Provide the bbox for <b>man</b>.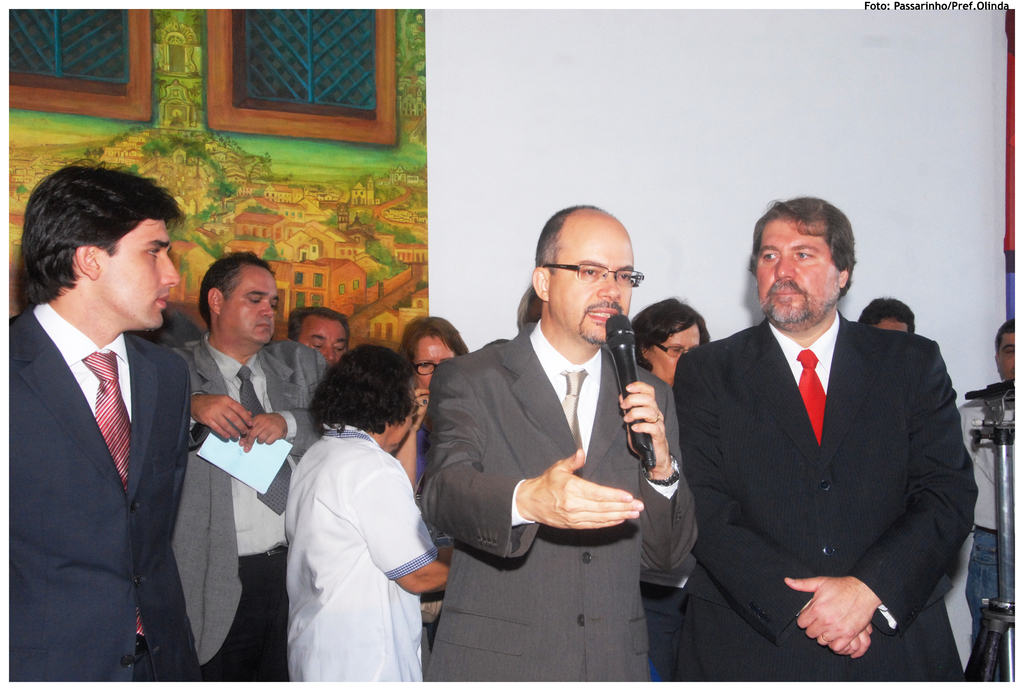
11:153:225:679.
